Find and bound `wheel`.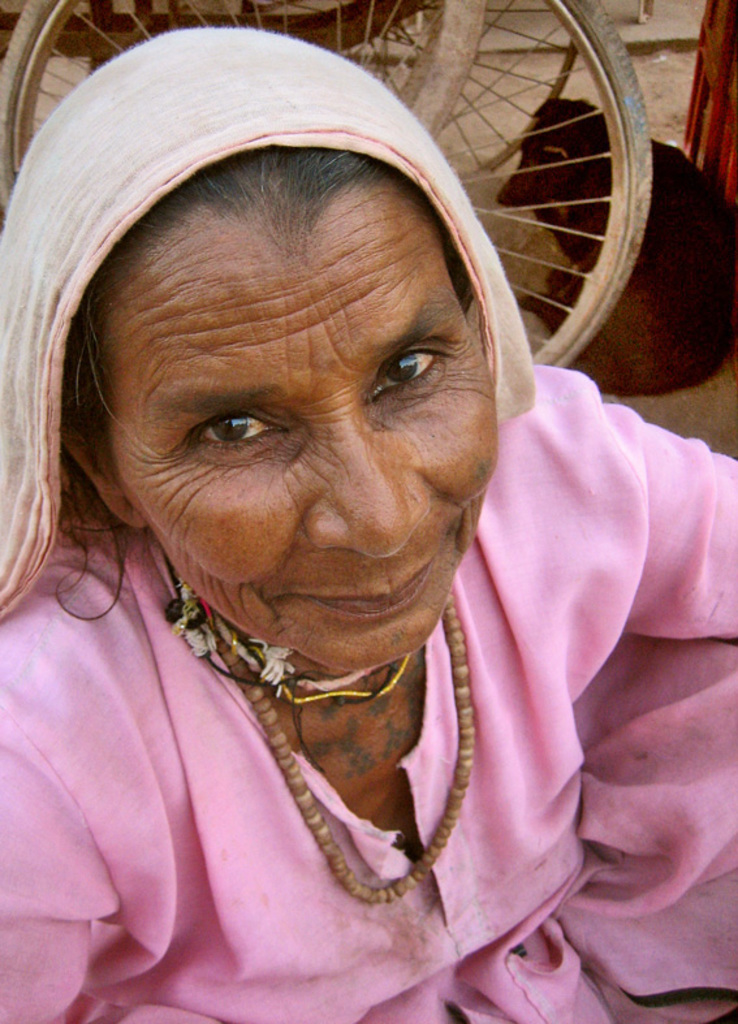
Bound: (0, 0, 647, 377).
